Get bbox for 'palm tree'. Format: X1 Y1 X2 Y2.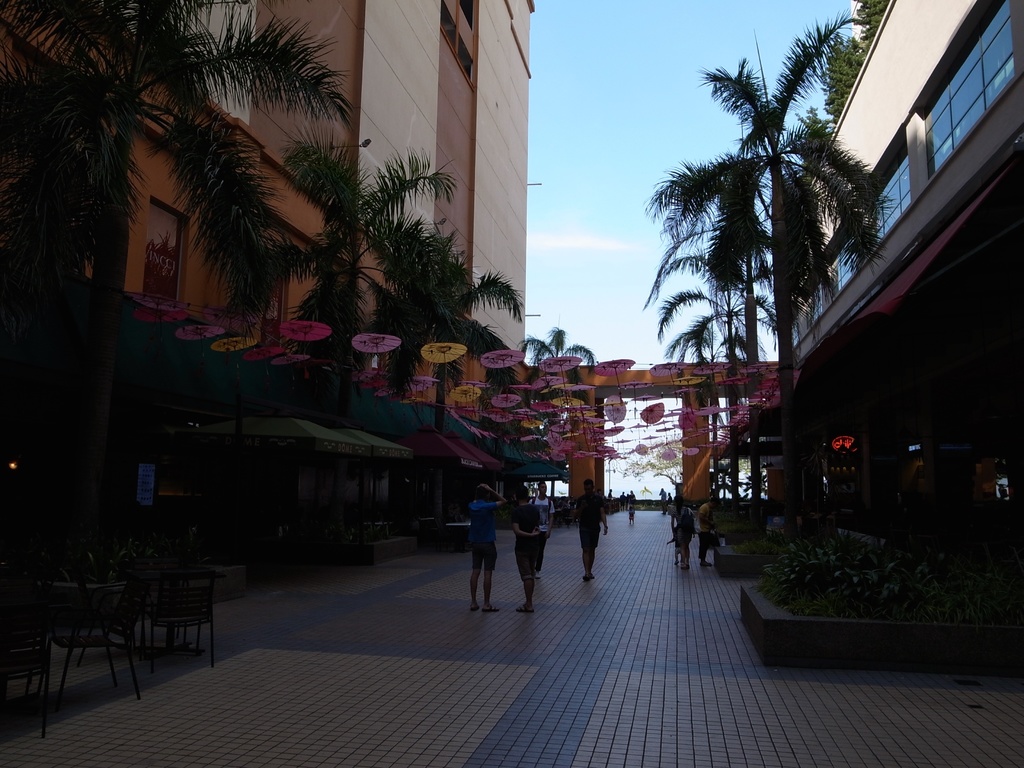
662 276 757 438.
